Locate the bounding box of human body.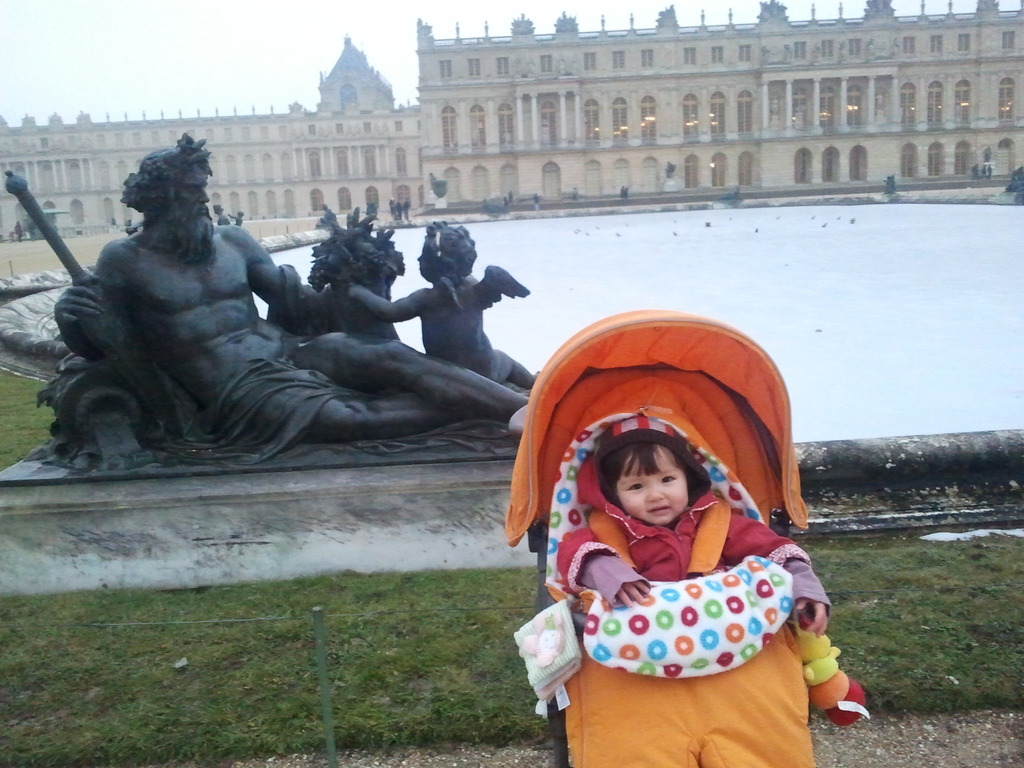
Bounding box: [515,406,873,762].
